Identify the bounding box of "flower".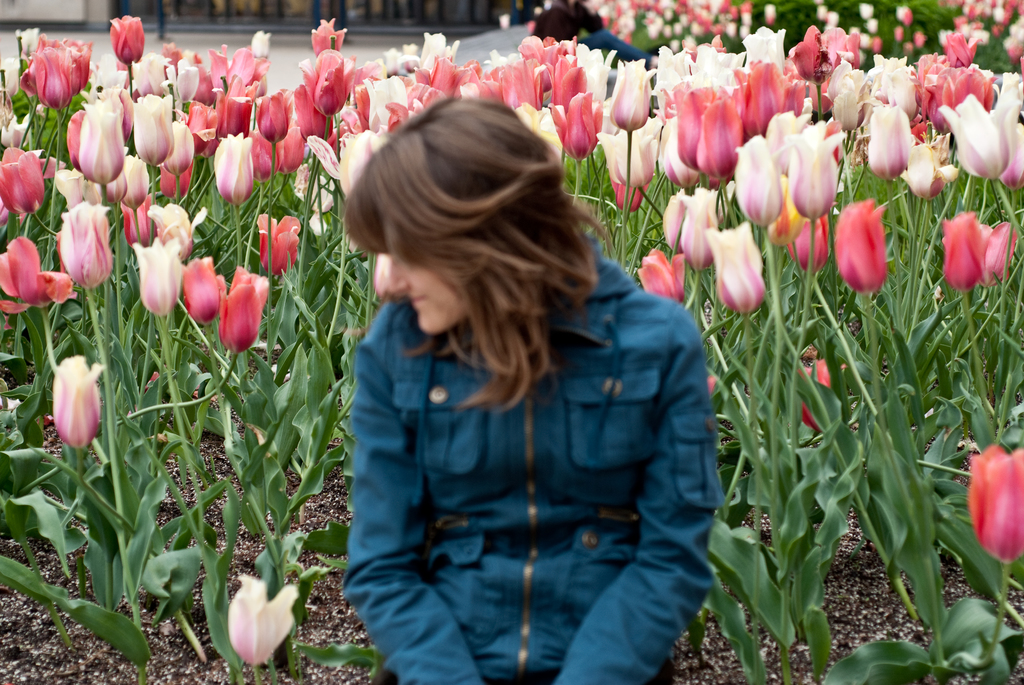
BBox(303, 129, 396, 195).
